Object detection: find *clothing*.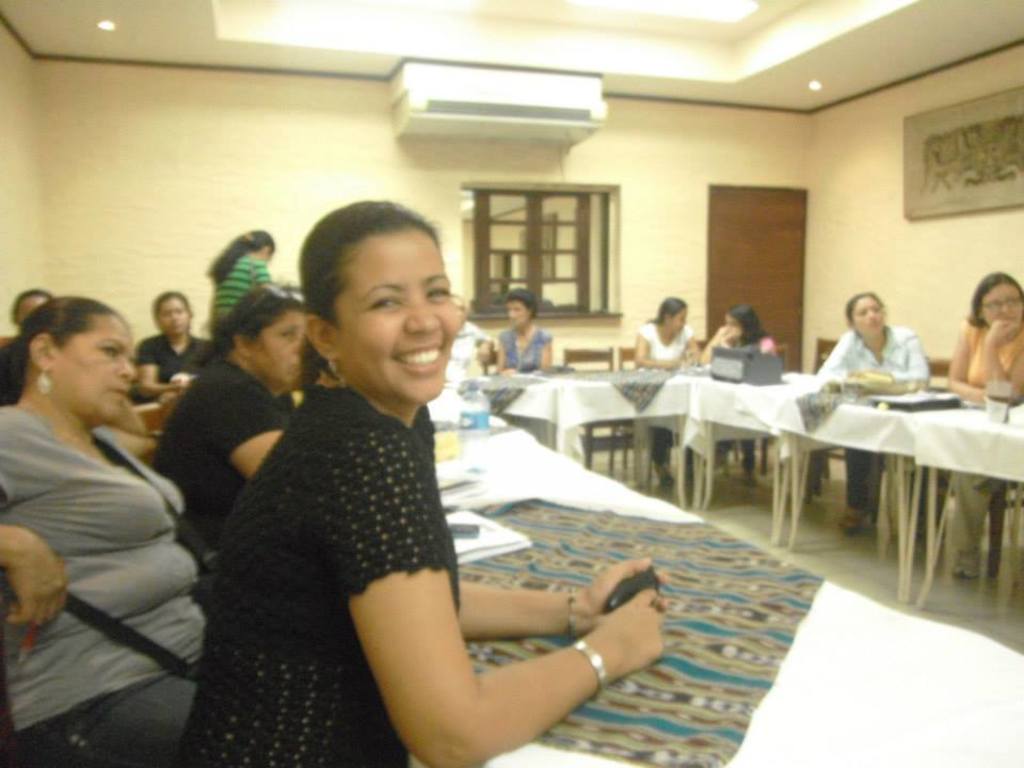
left=947, top=314, right=1023, bottom=561.
